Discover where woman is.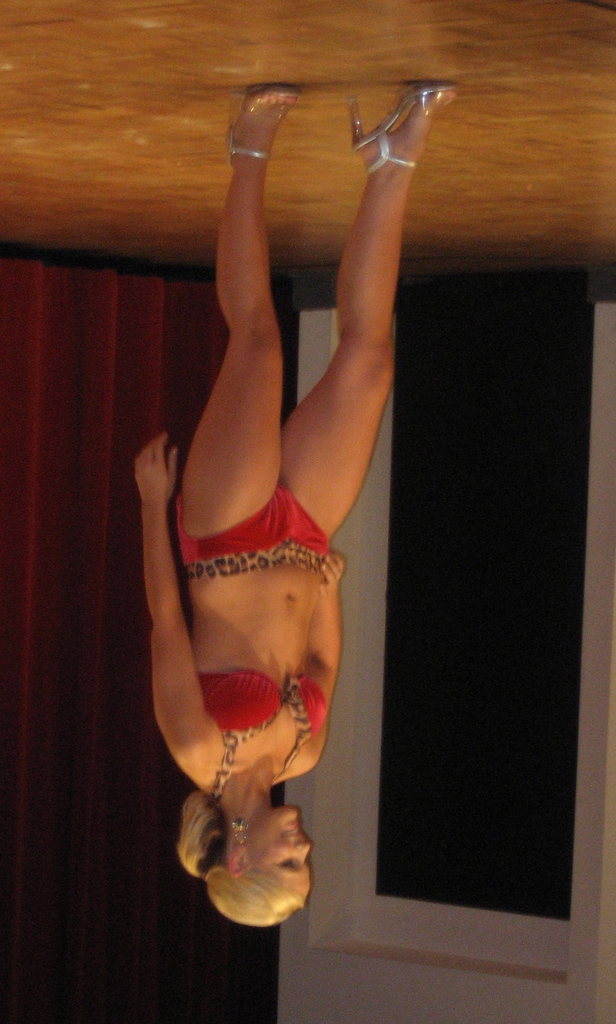
Discovered at <bbox>135, 86, 453, 923</bbox>.
